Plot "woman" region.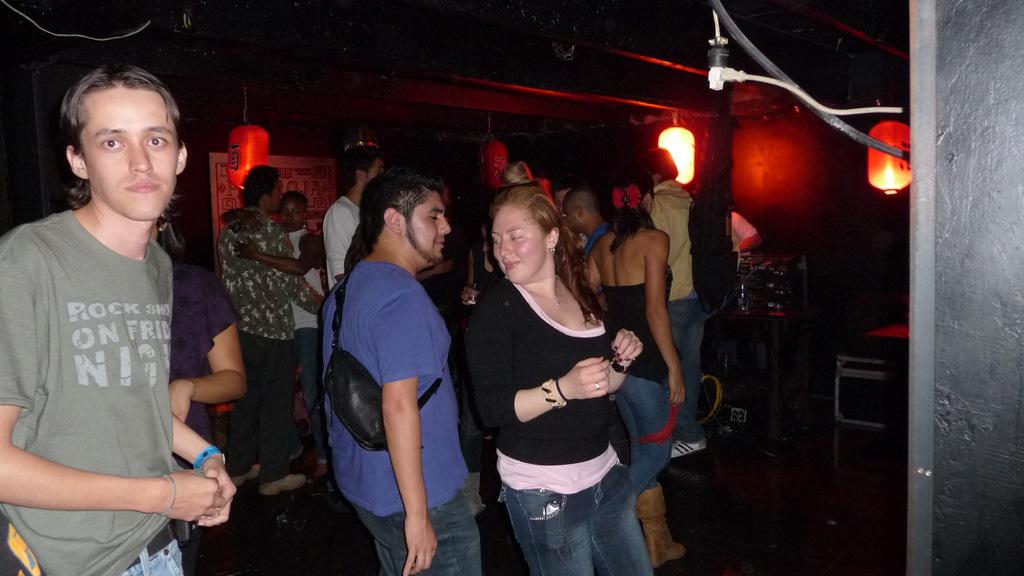
Plotted at locate(460, 174, 646, 575).
